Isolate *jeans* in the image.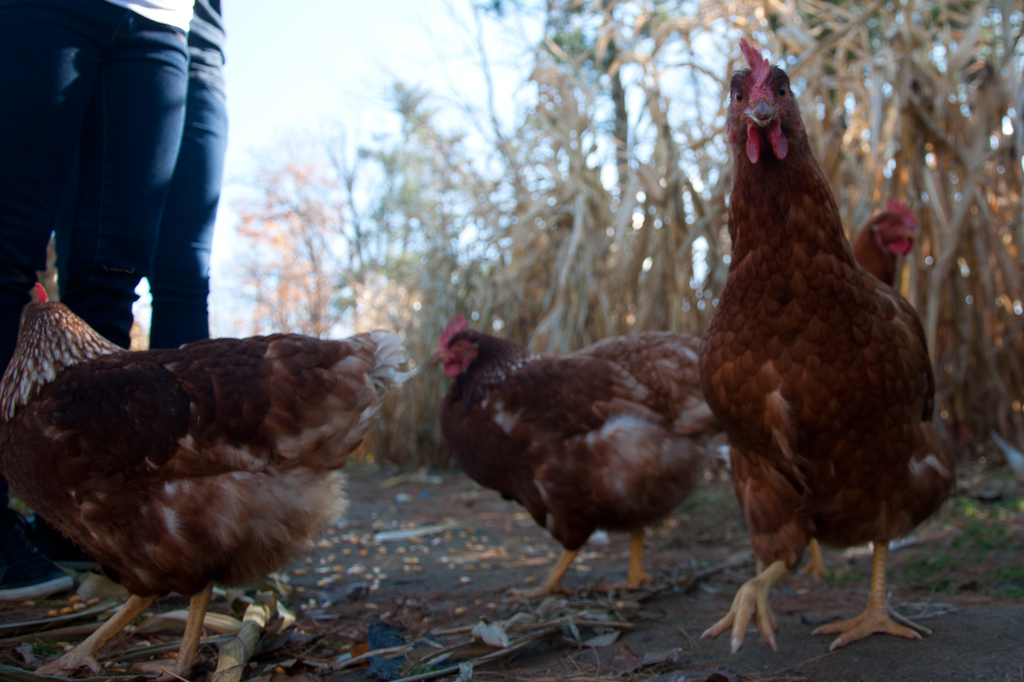
Isolated region: left=0, top=0, right=191, bottom=350.
